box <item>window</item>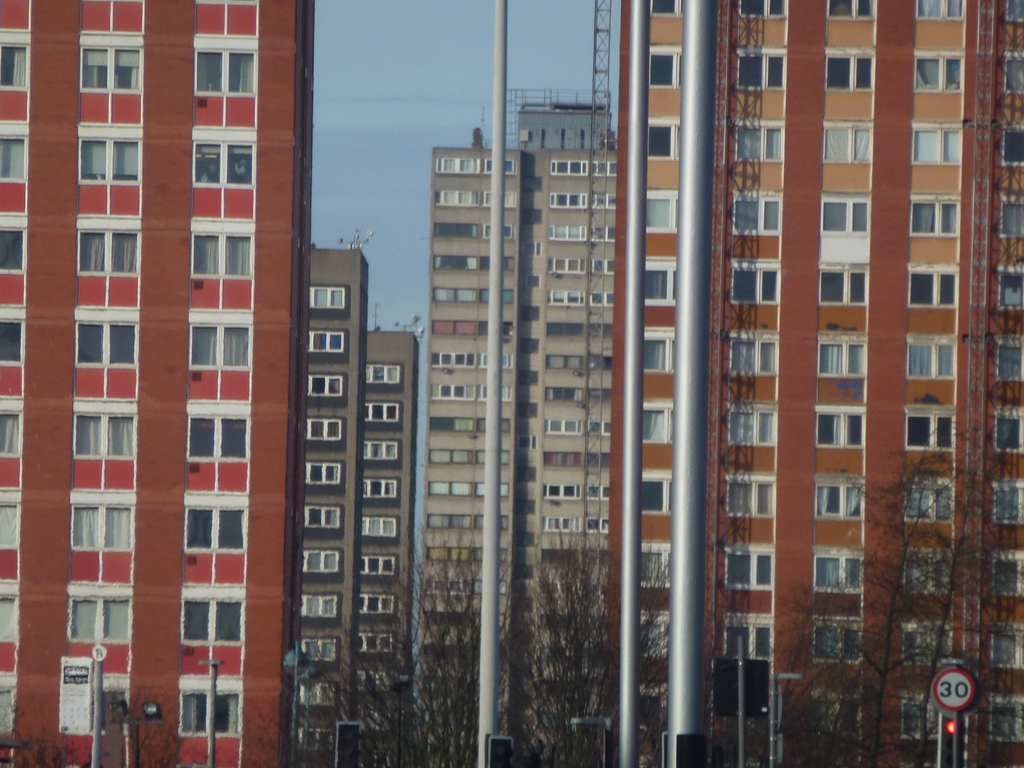
l=644, t=0, r=678, b=19
